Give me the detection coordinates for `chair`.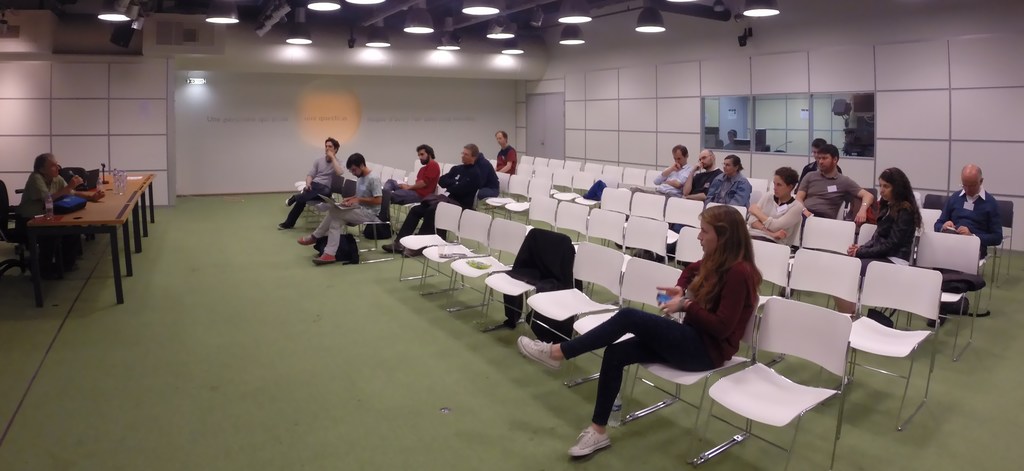
box(348, 188, 397, 267).
